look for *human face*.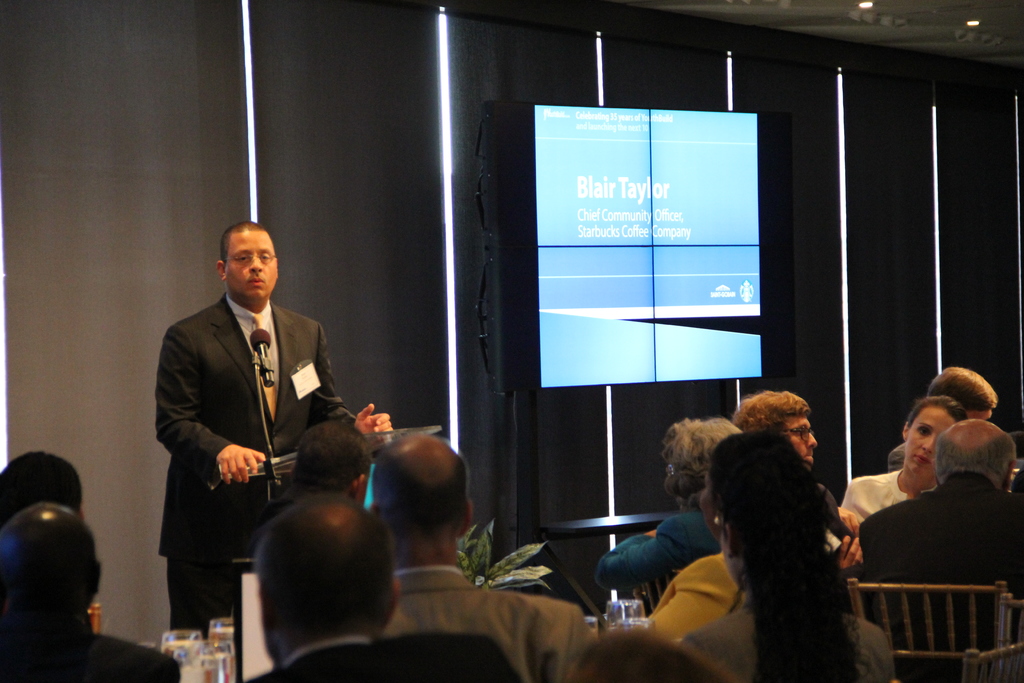
Found: bbox=(227, 231, 275, 304).
